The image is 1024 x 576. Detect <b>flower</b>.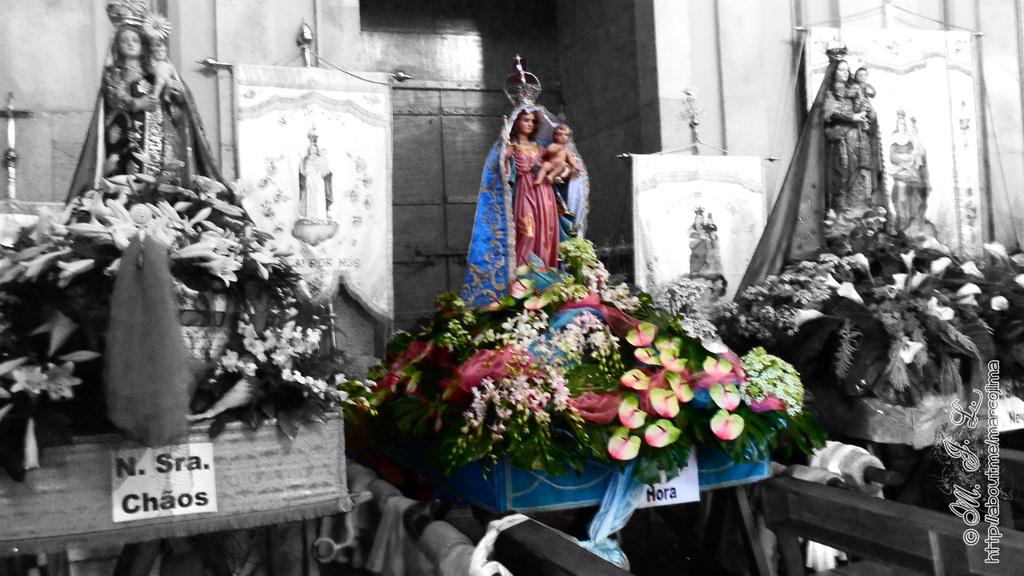
Detection: 899, 250, 911, 272.
